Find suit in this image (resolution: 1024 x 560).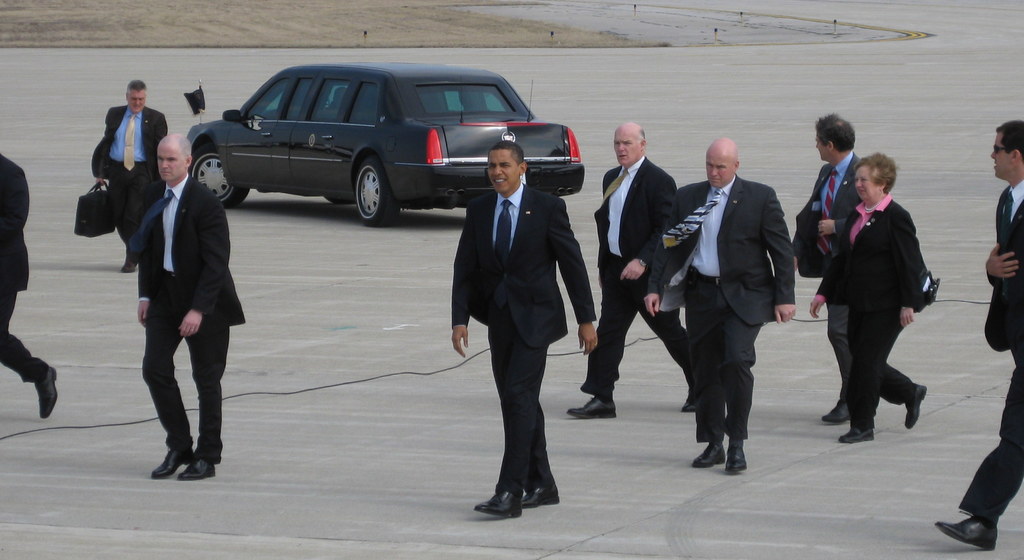
Rect(815, 195, 927, 430).
